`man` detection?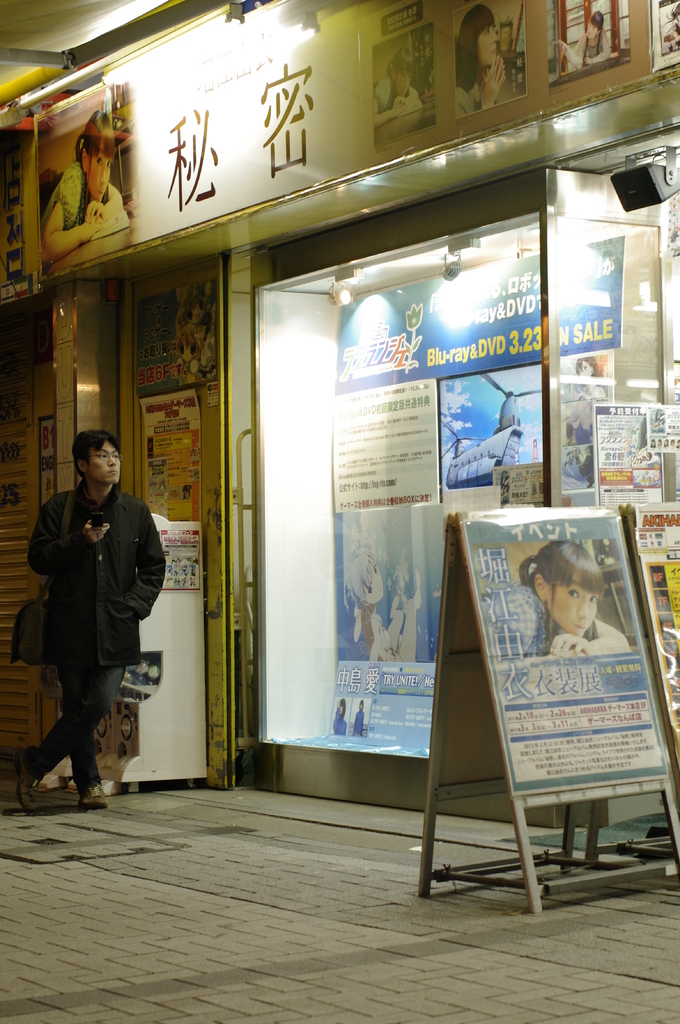
21:435:177:813
